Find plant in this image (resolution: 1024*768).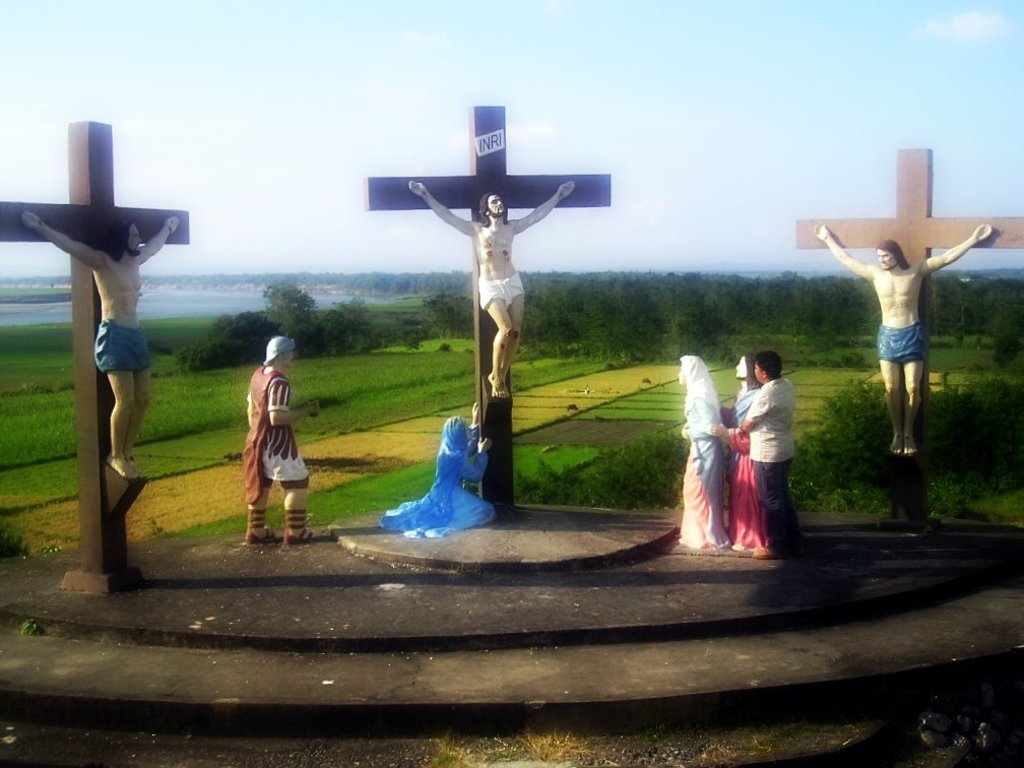
bbox=(18, 616, 57, 640).
